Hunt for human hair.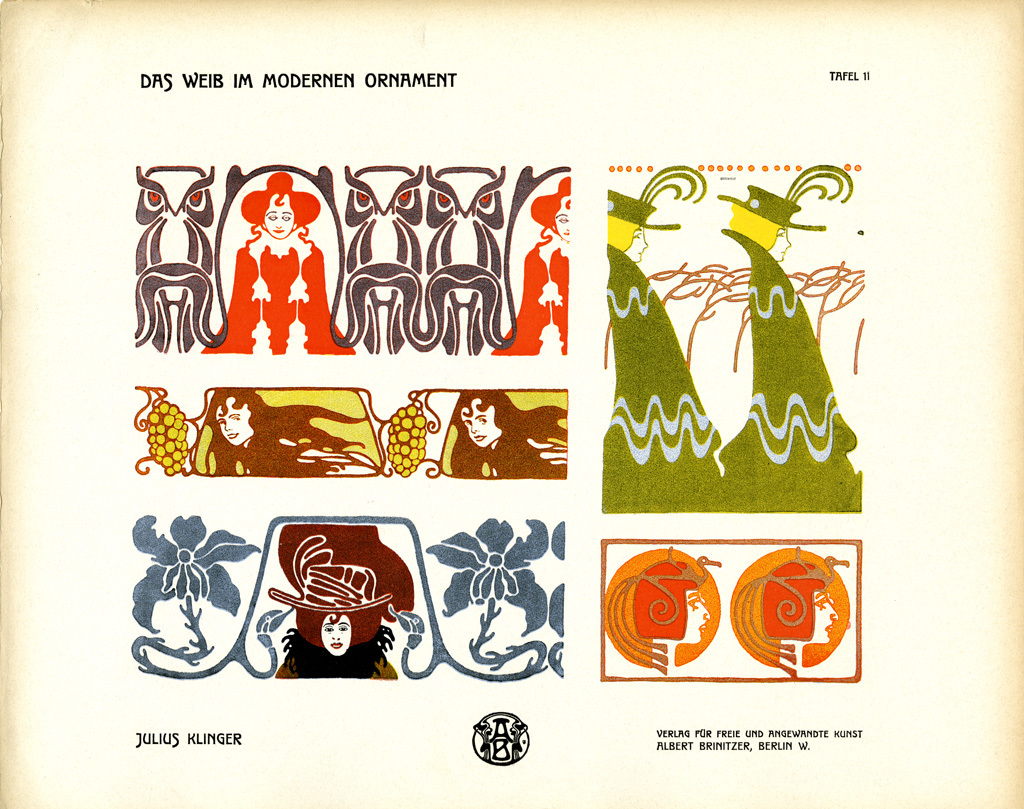
Hunted down at {"x1": 728, "y1": 204, "x2": 780, "y2": 254}.
